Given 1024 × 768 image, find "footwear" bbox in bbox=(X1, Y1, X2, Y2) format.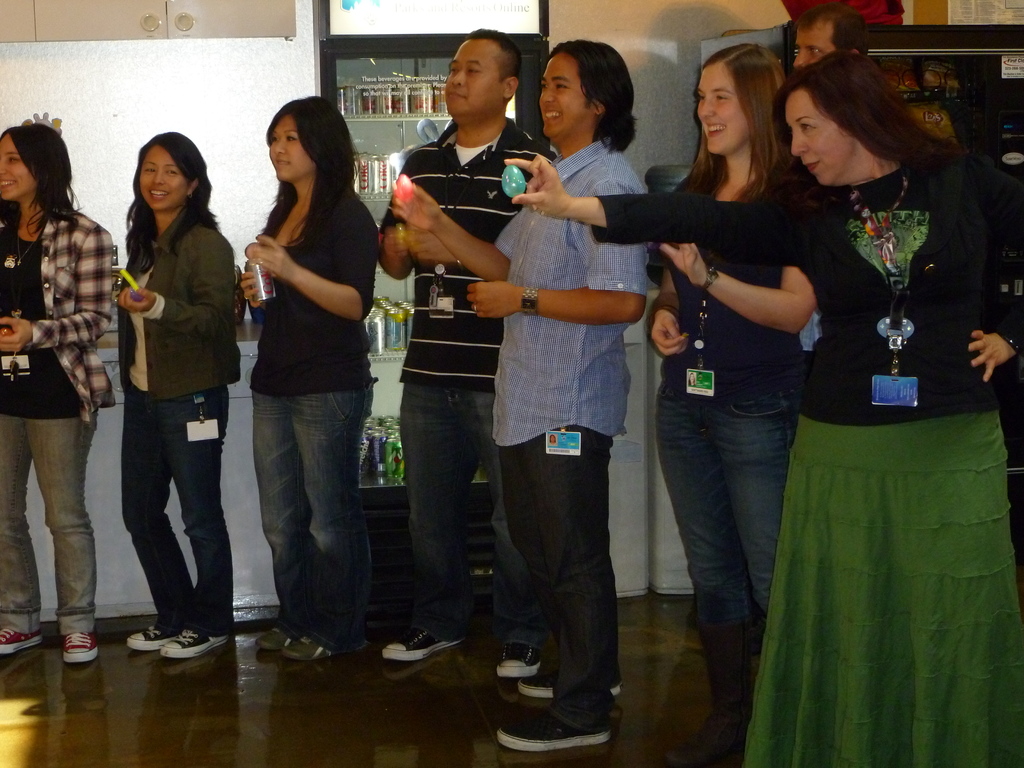
bbox=(664, 606, 757, 761).
